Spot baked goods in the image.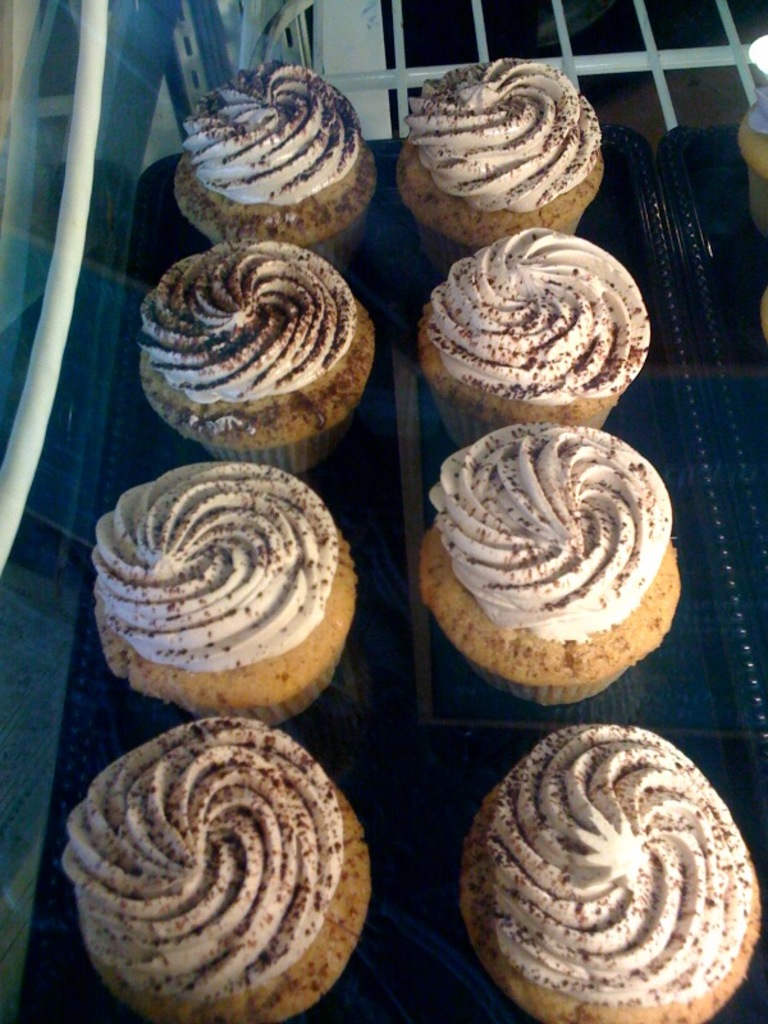
baked goods found at pyautogui.locateOnScreen(417, 224, 652, 448).
